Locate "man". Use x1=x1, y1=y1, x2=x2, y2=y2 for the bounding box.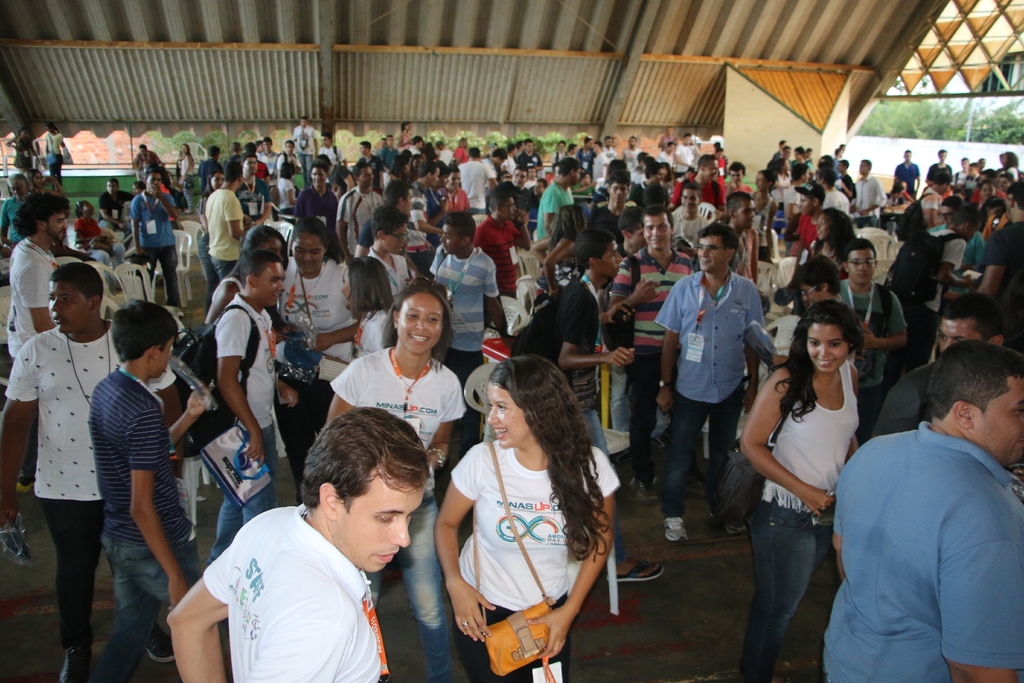
x1=792, y1=145, x2=806, y2=176.
